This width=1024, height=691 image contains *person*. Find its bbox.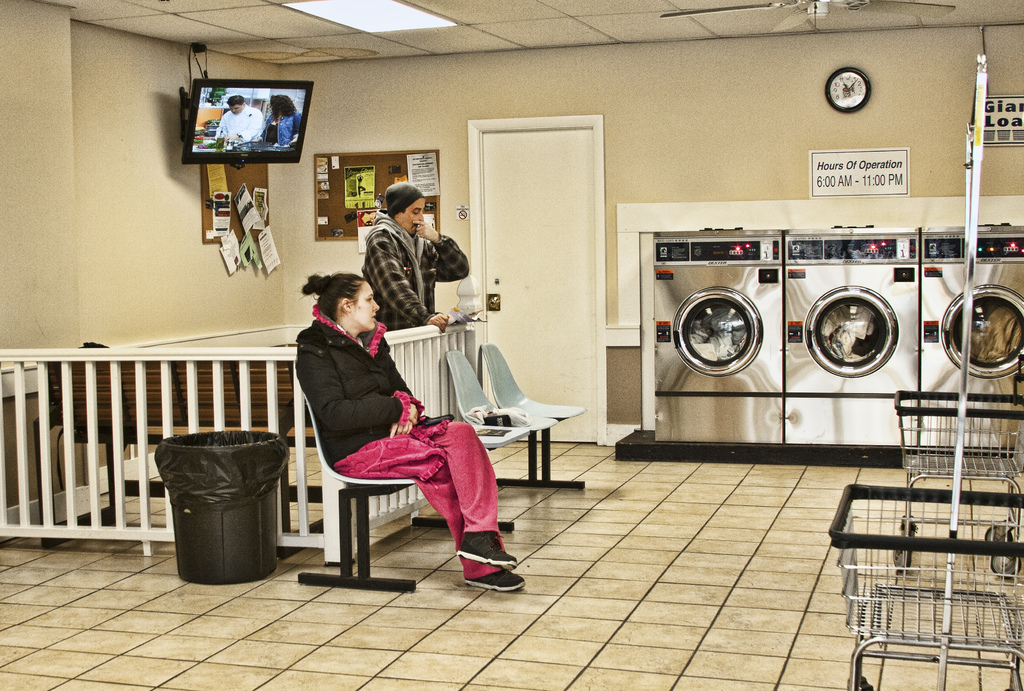
213,93,267,146.
